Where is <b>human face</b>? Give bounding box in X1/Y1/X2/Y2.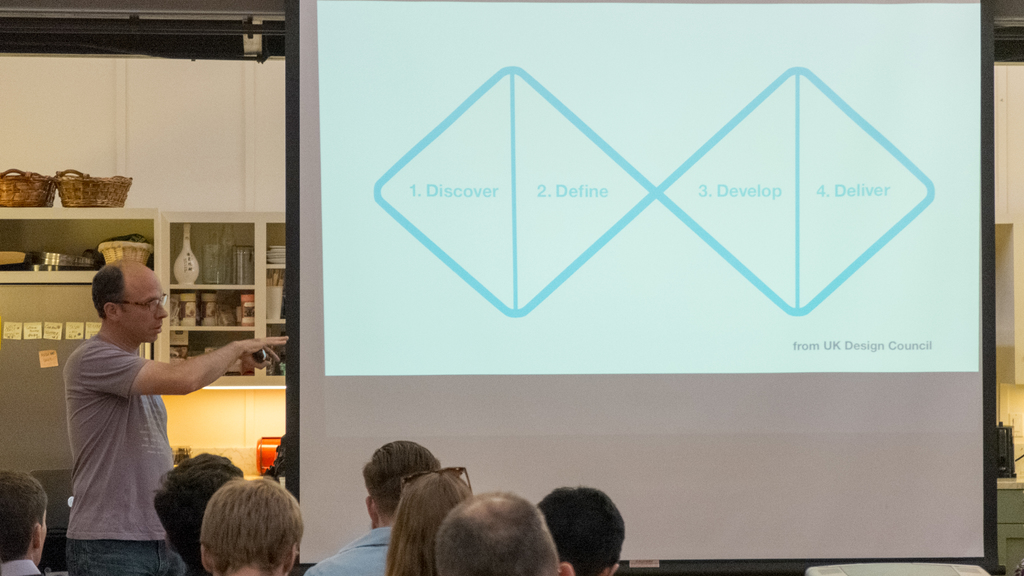
120/275/172/348.
